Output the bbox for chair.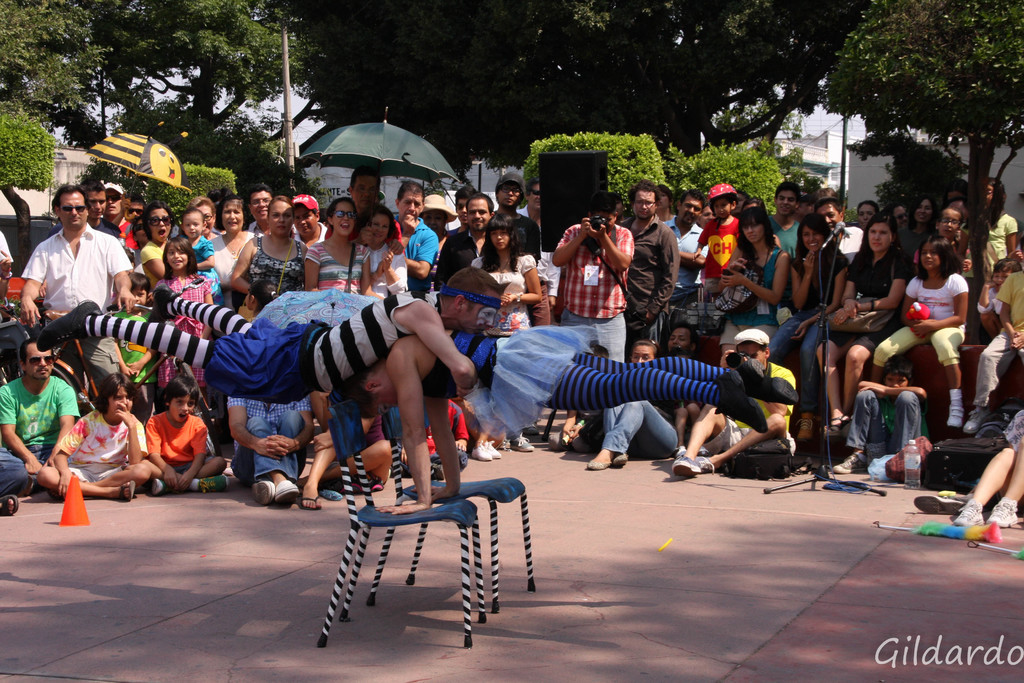
x1=372 y1=399 x2=530 y2=614.
